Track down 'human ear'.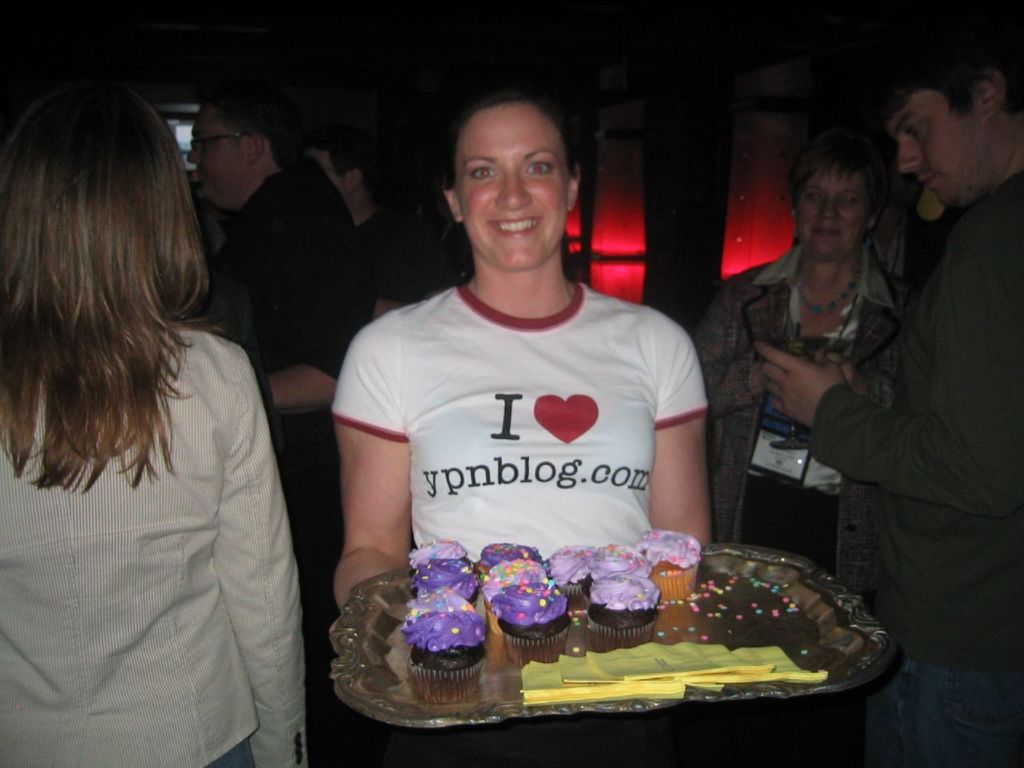
Tracked to x1=978, y1=69, x2=1006, y2=122.
